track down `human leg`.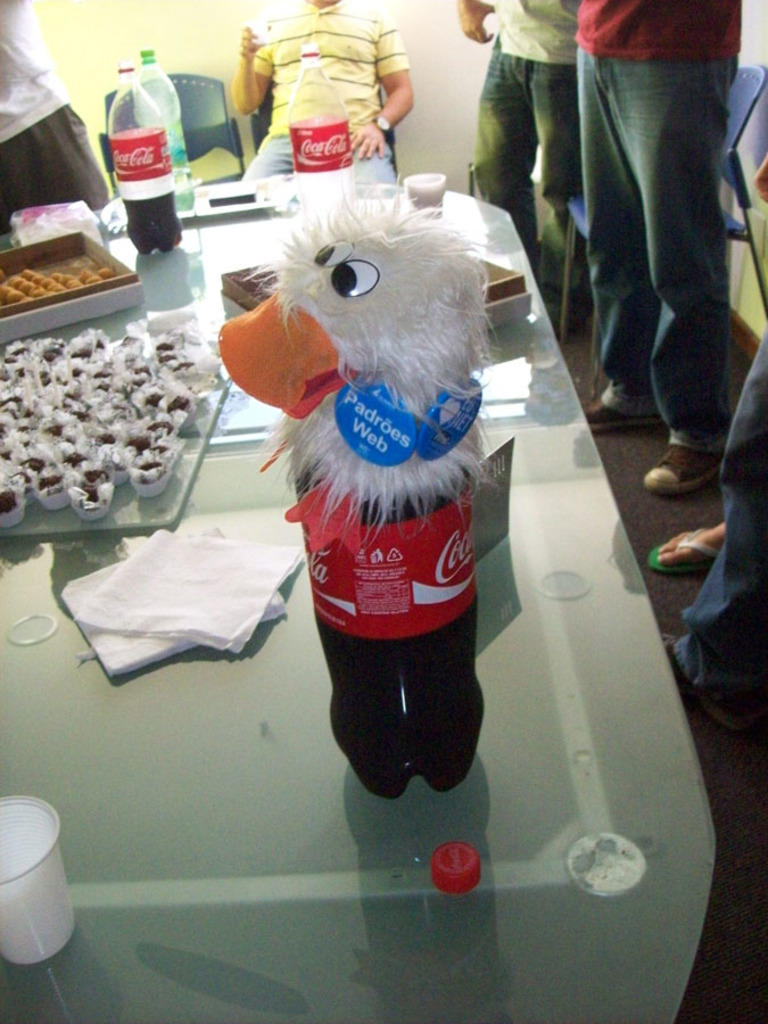
Tracked to pyautogui.locateOnScreen(579, 46, 664, 428).
